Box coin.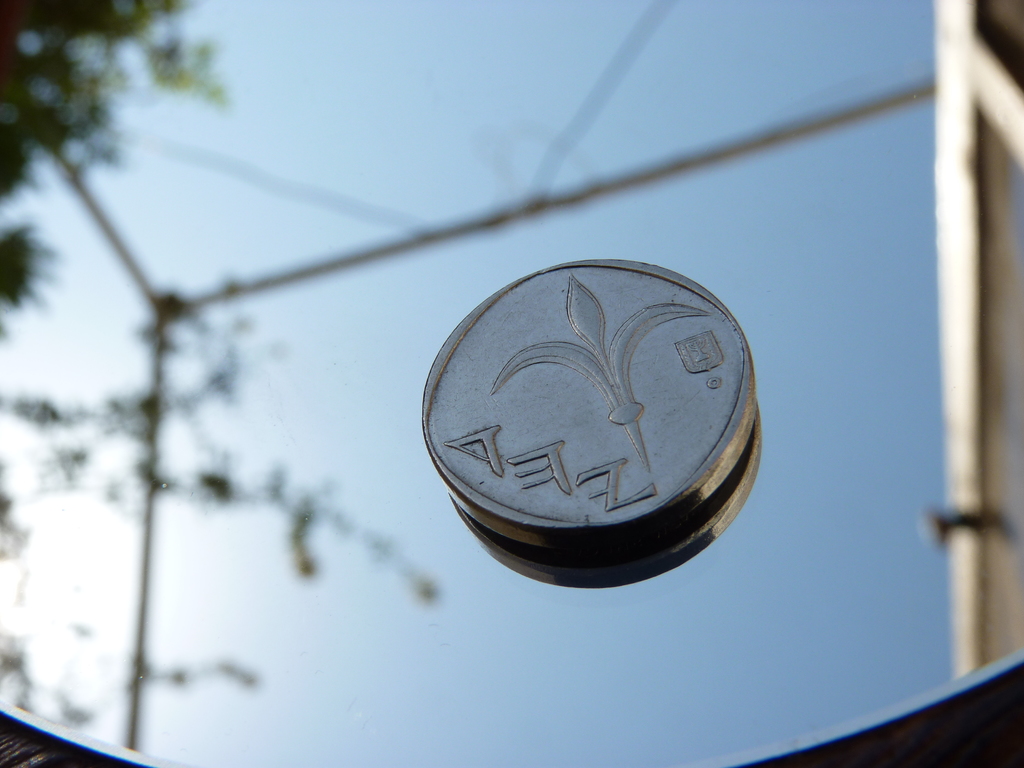
(left=449, top=450, right=758, bottom=586).
